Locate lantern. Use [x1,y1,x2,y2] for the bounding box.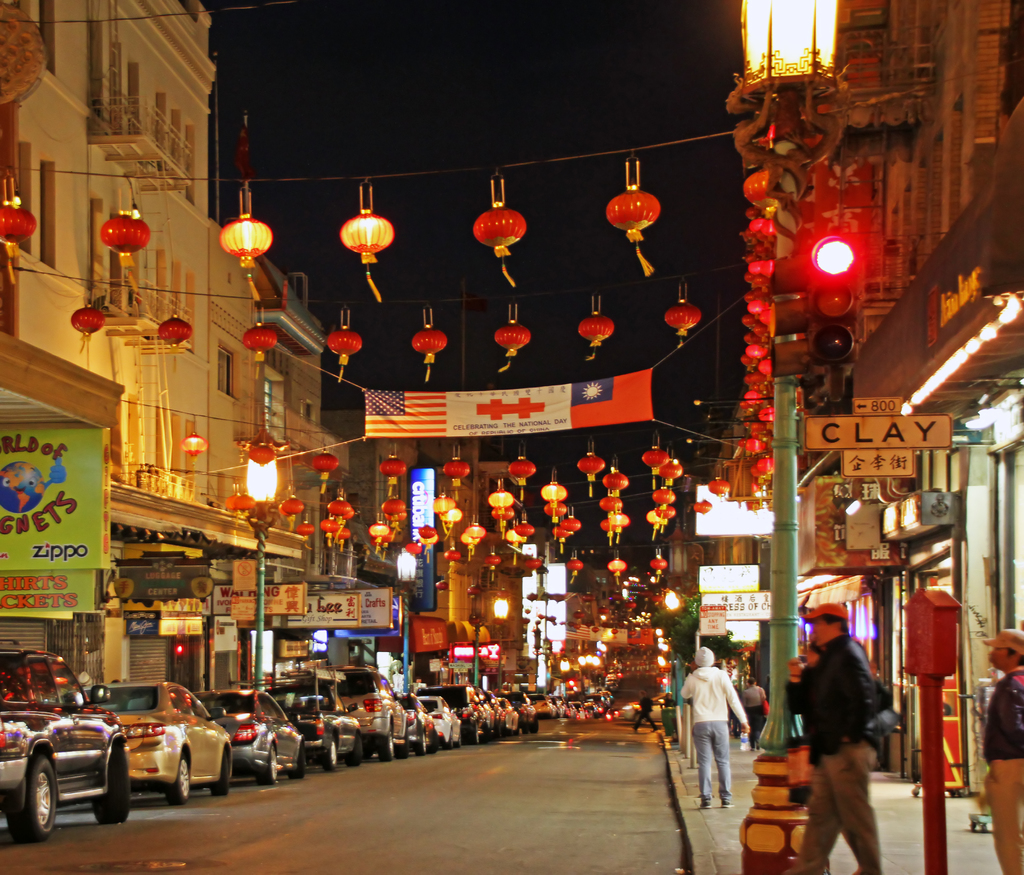
[105,215,144,292].
